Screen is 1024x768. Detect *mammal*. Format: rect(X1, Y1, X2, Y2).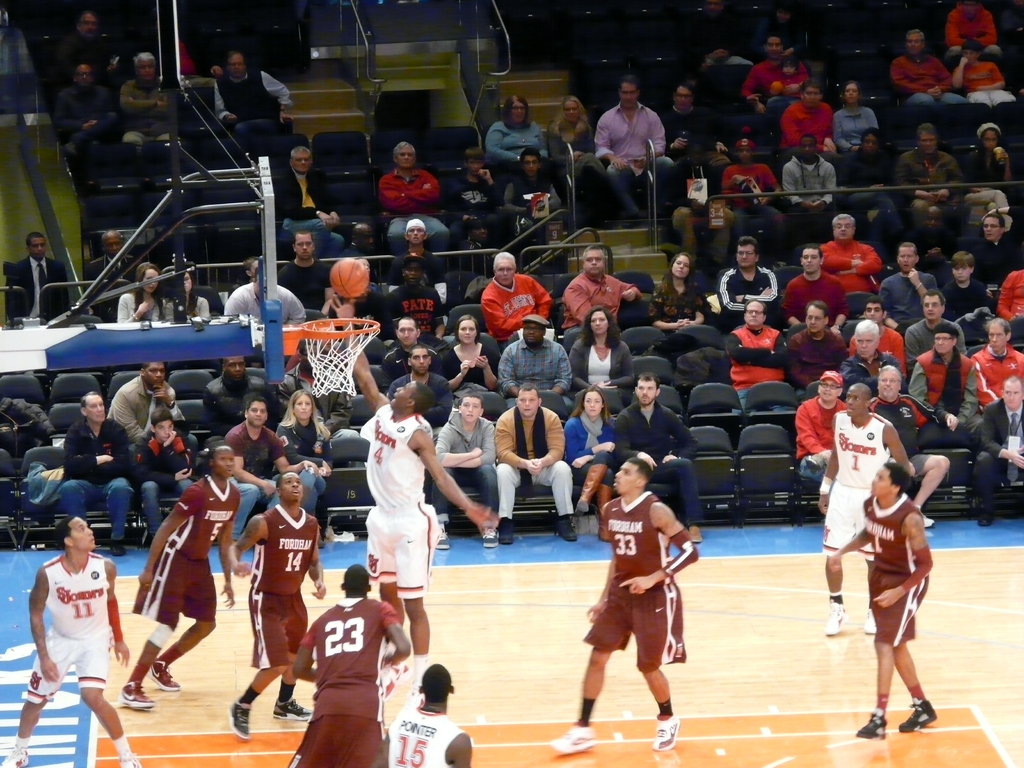
rect(116, 446, 240, 719).
